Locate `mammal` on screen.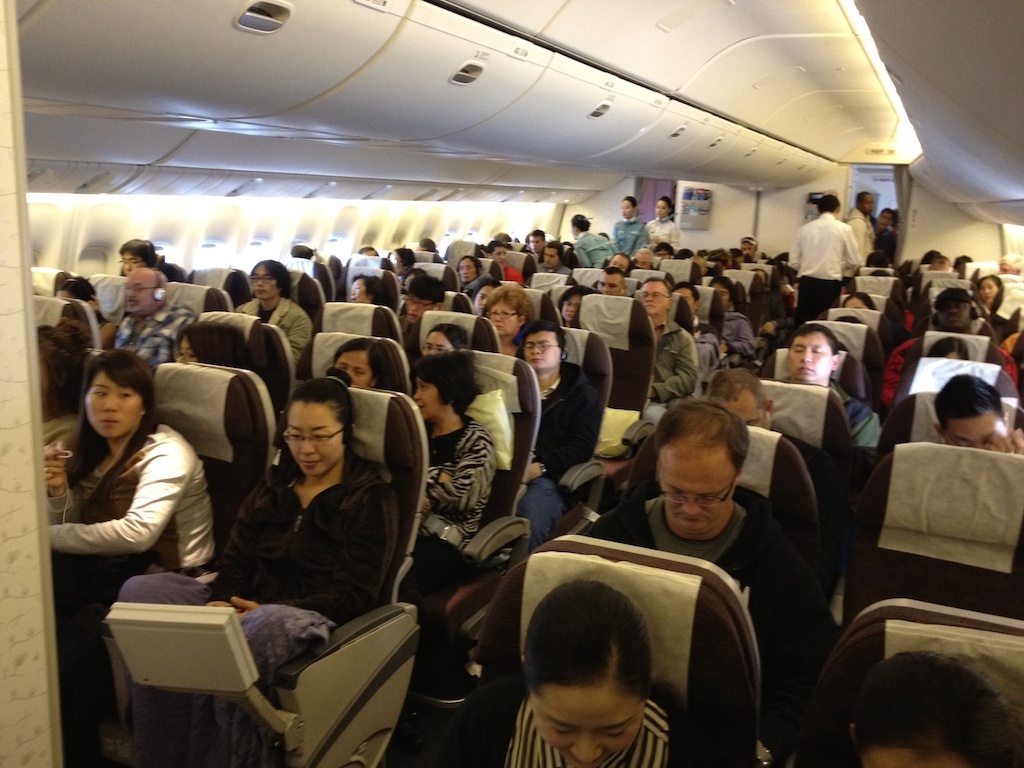
On screen at [x1=319, y1=336, x2=401, y2=405].
